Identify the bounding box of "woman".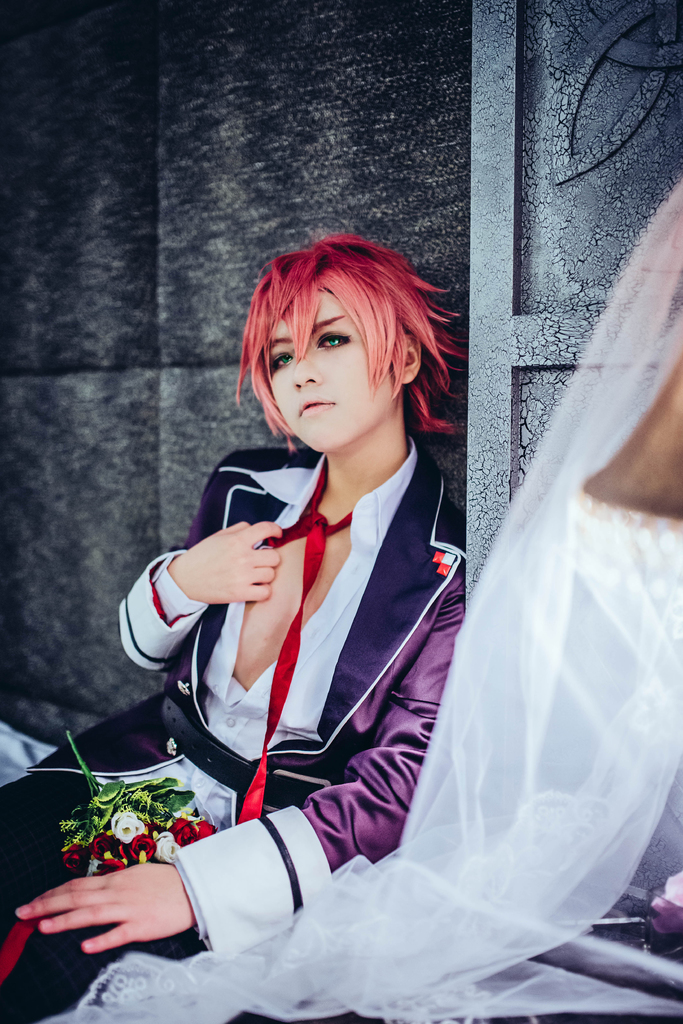
pyautogui.locateOnScreen(0, 235, 473, 1023).
